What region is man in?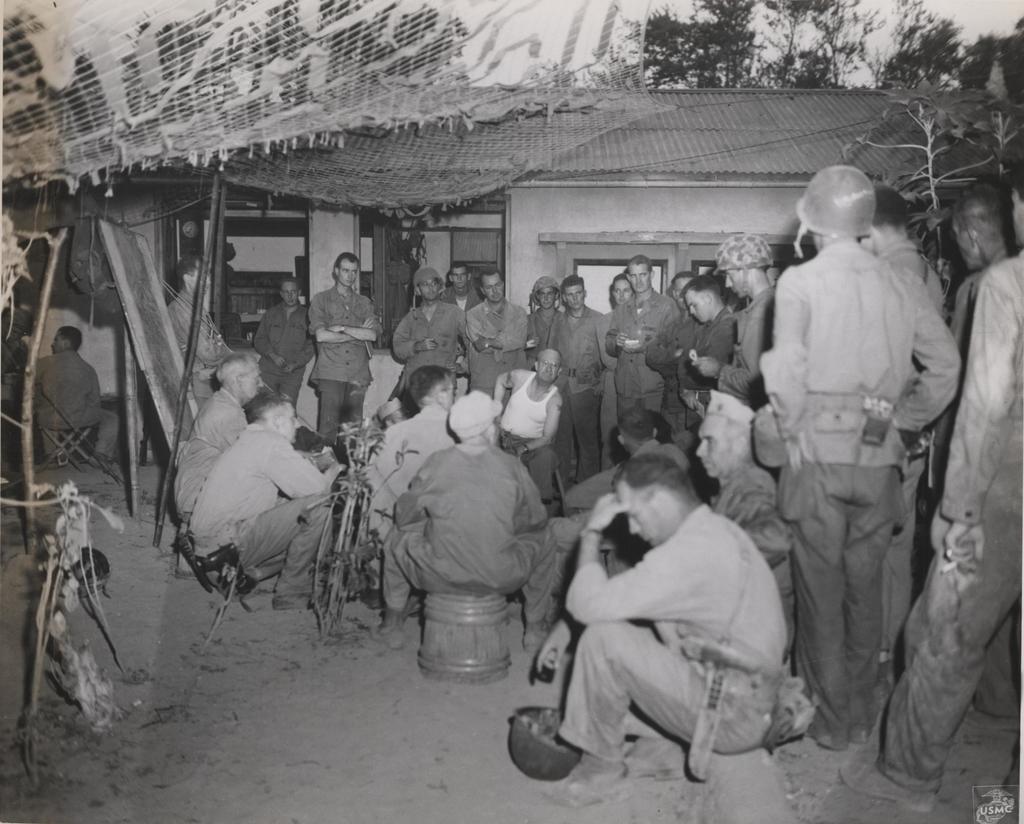
363, 365, 458, 545.
